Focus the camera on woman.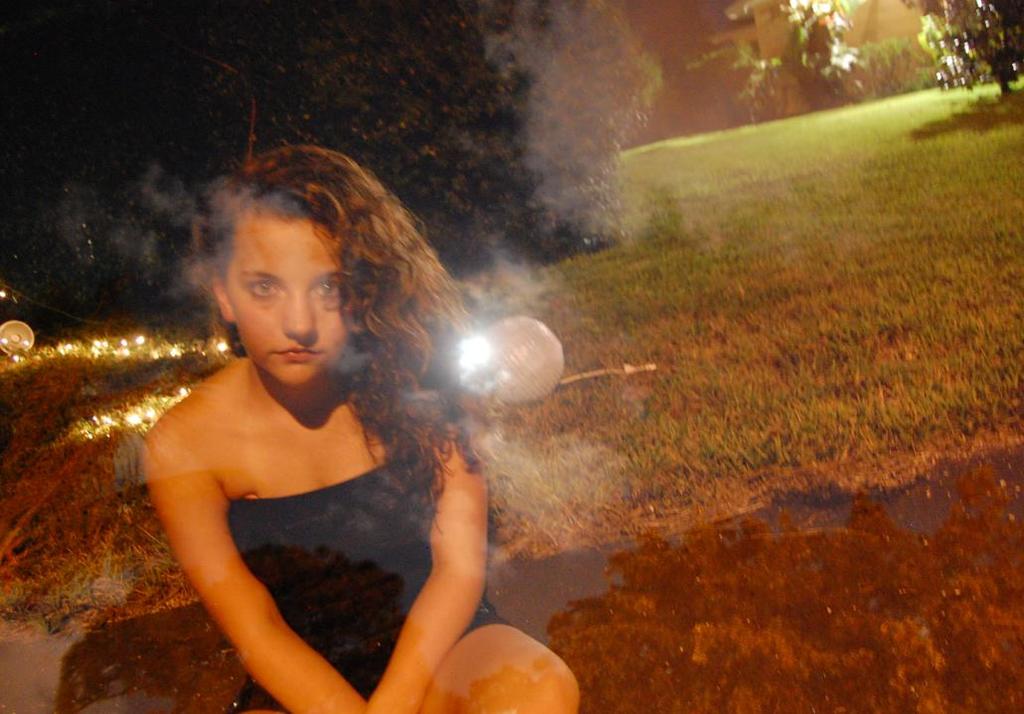
Focus region: Rect(139, 144, 581, 713).
